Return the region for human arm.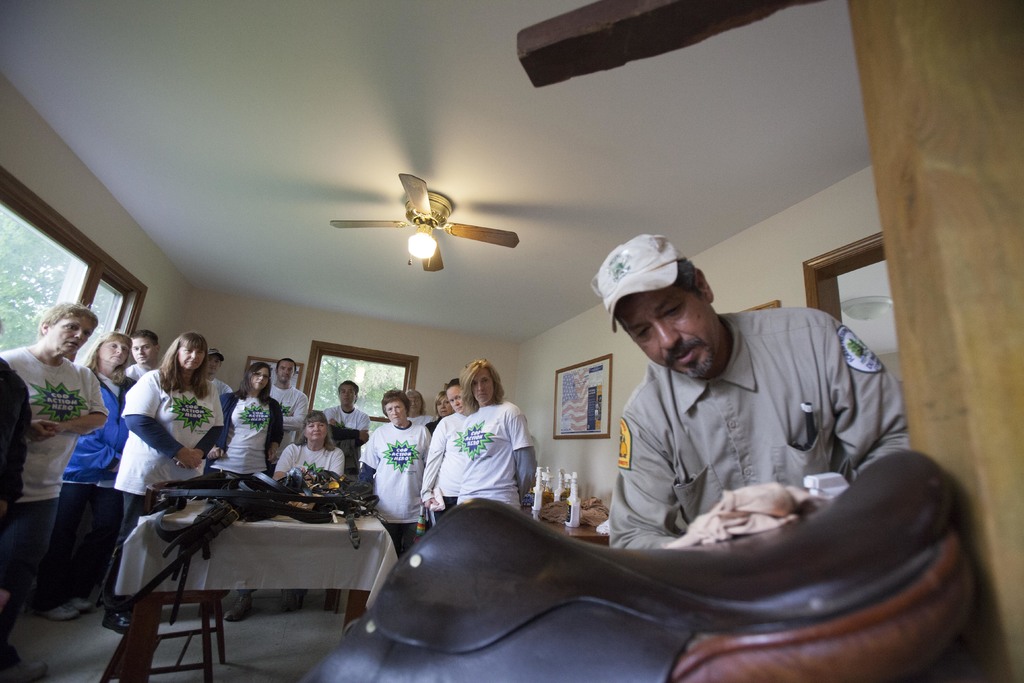
x1=319 y1=406 x2=340 y2=436.
